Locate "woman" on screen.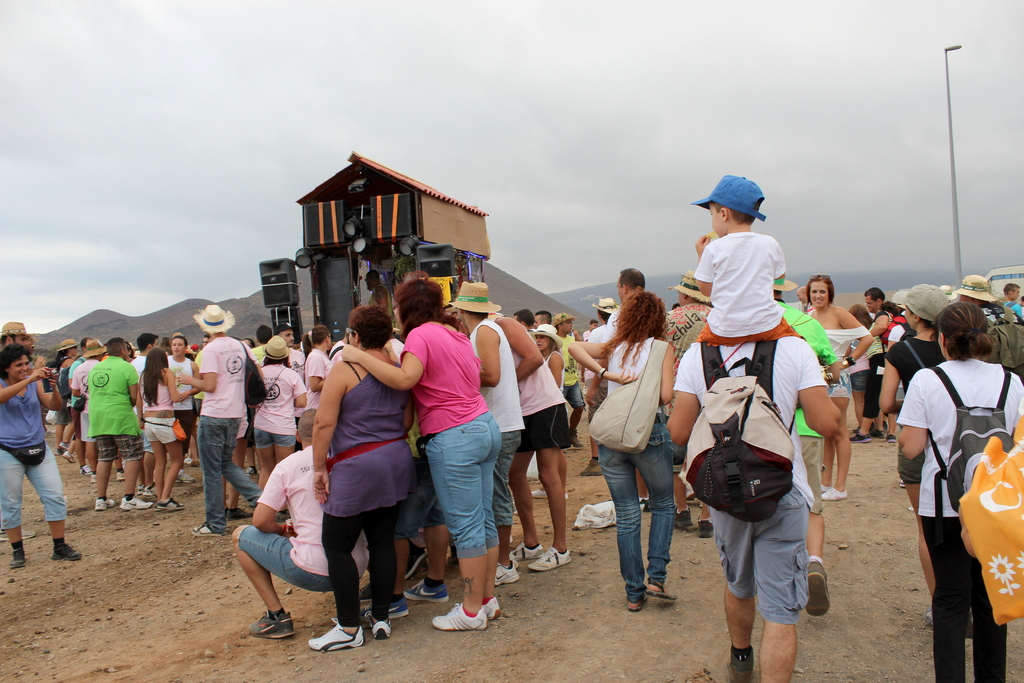
On screen at [51,338,82,454].
